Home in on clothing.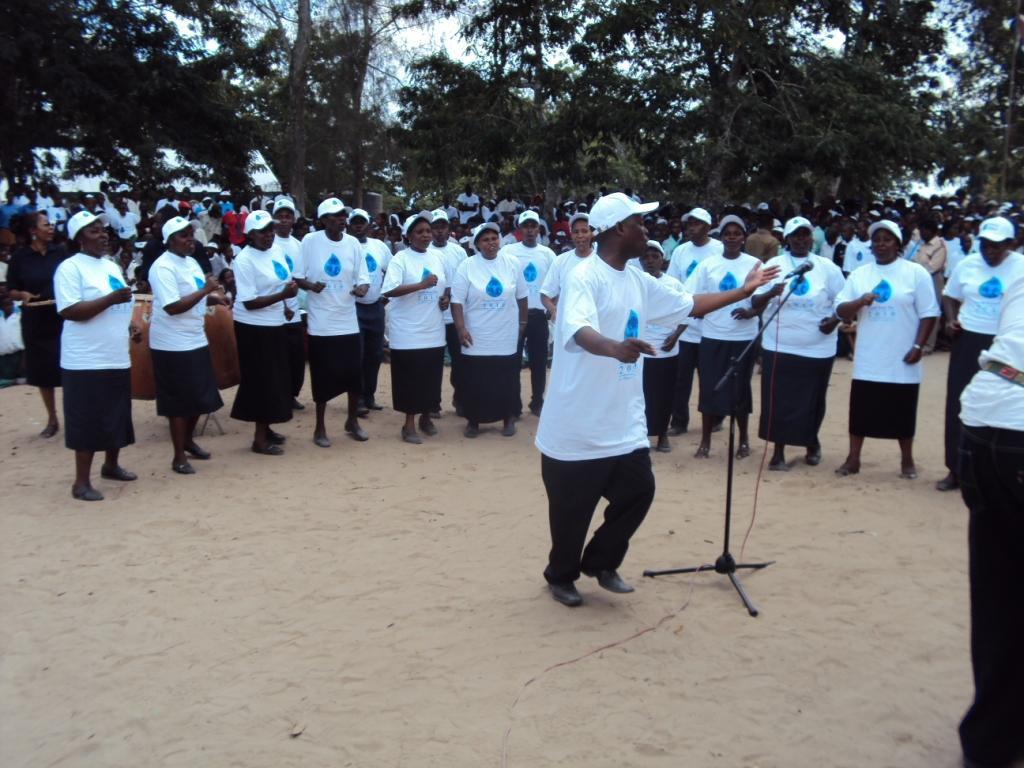
Homed in at (left=833, top=255, right=942, bottom=445).
